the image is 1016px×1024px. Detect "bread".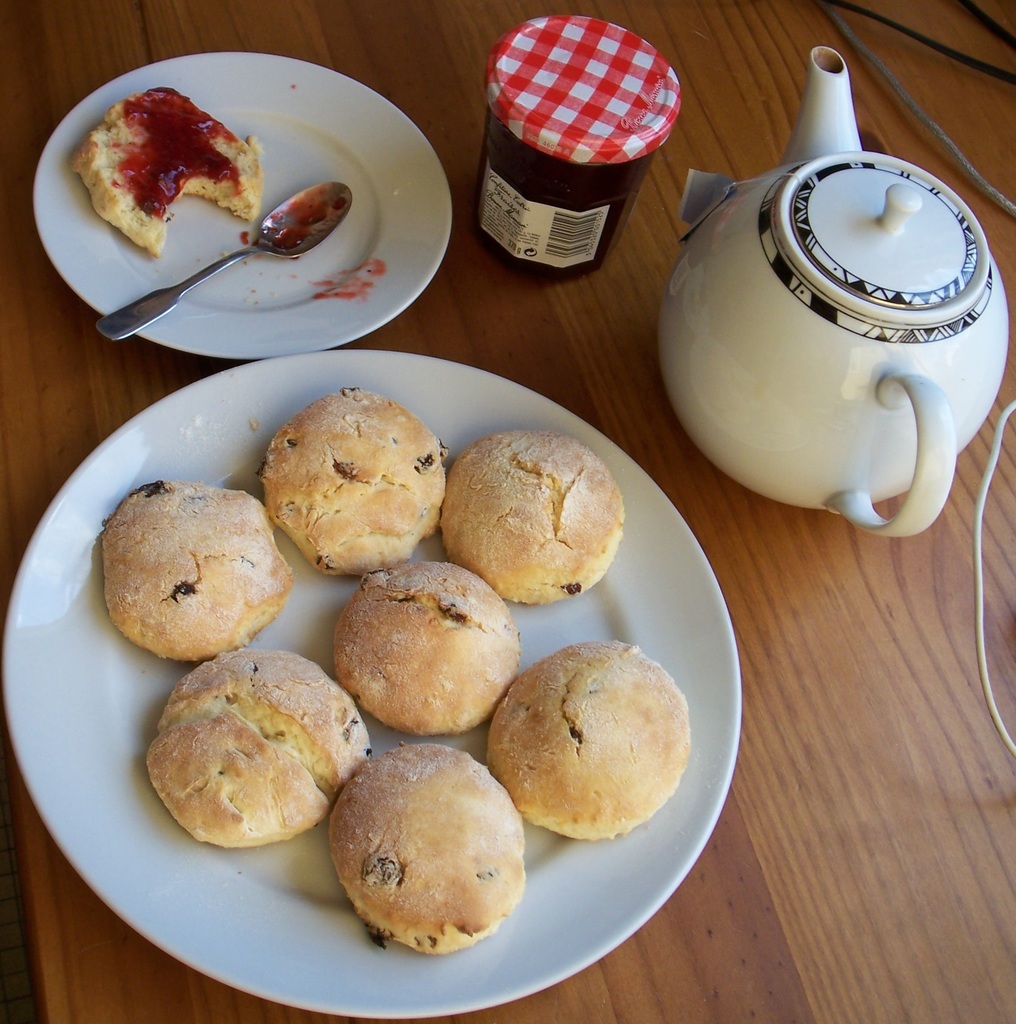
Detection: <box>421,413,625,594</box>.
